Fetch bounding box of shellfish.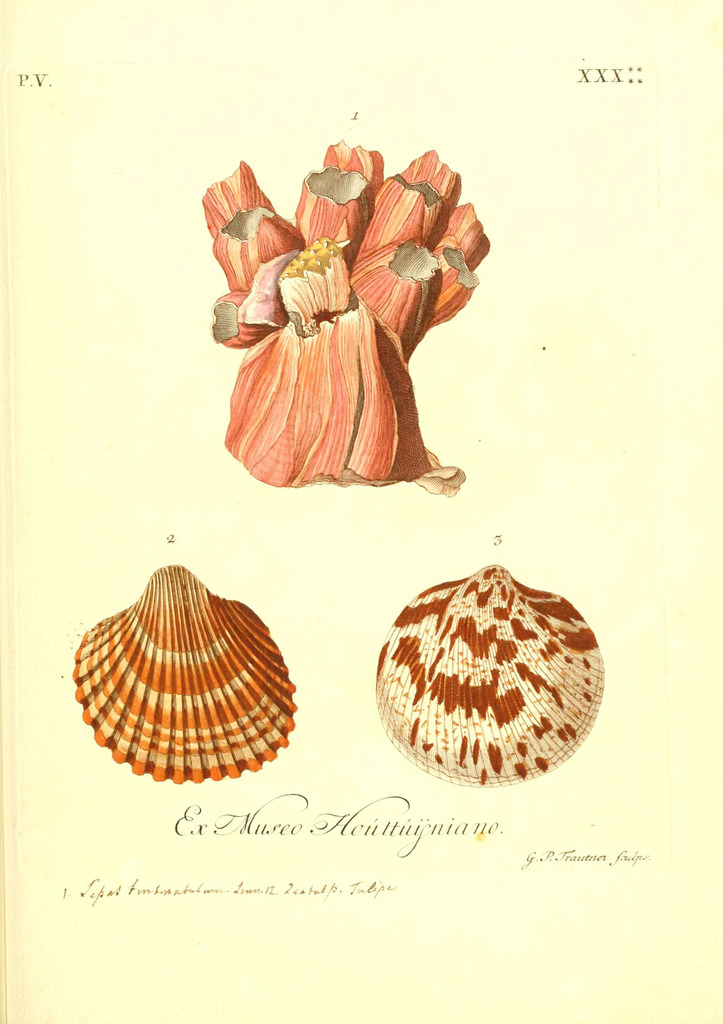
Bbox: select_region(201, 138, 497, 503).
